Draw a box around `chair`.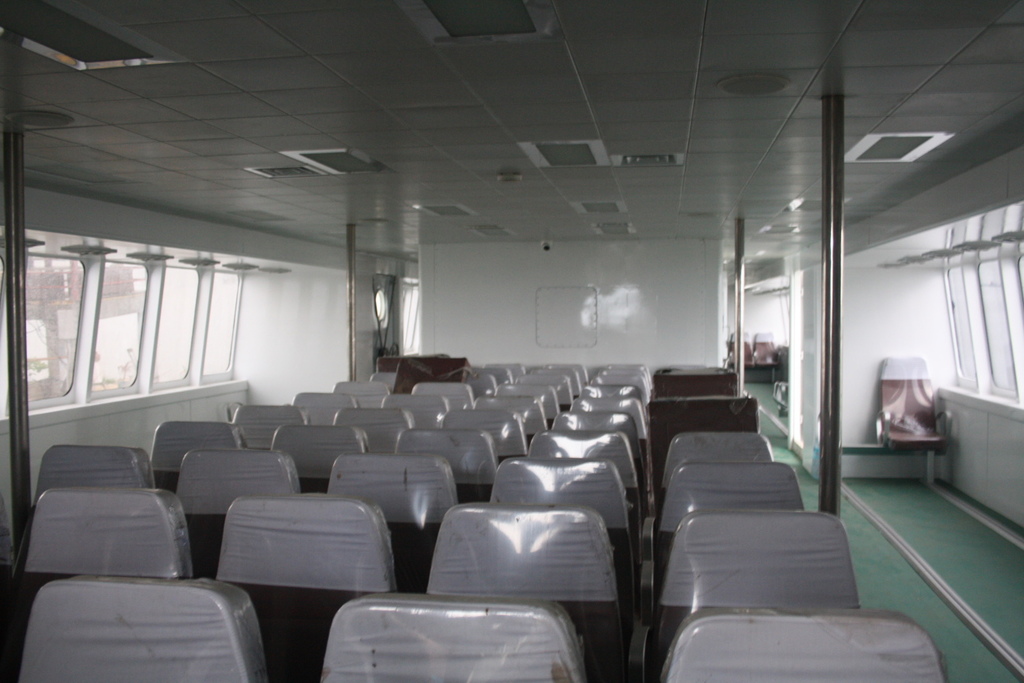
BBox(636, 458, 803, 622).
